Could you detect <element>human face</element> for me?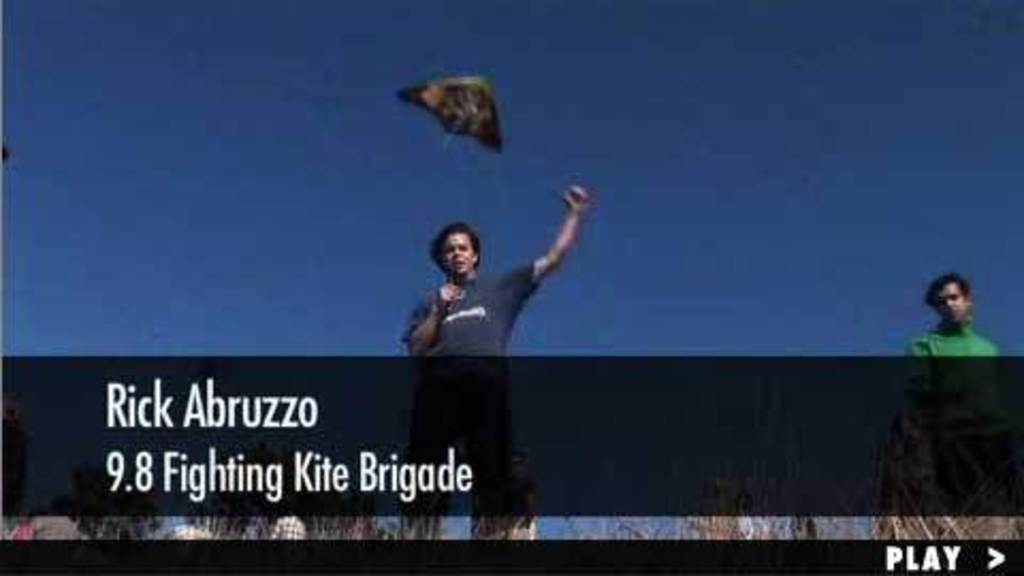
Detection result: 932/282/962/322.
